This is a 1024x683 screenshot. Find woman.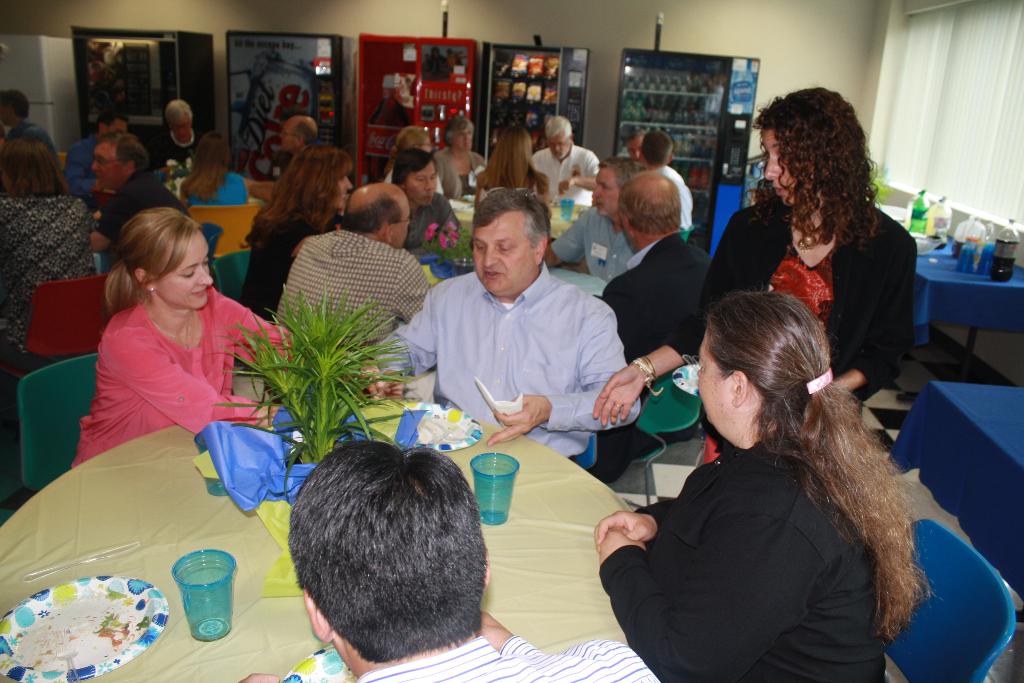
Bounding box: bbox=(582, 287, 933, 682).
